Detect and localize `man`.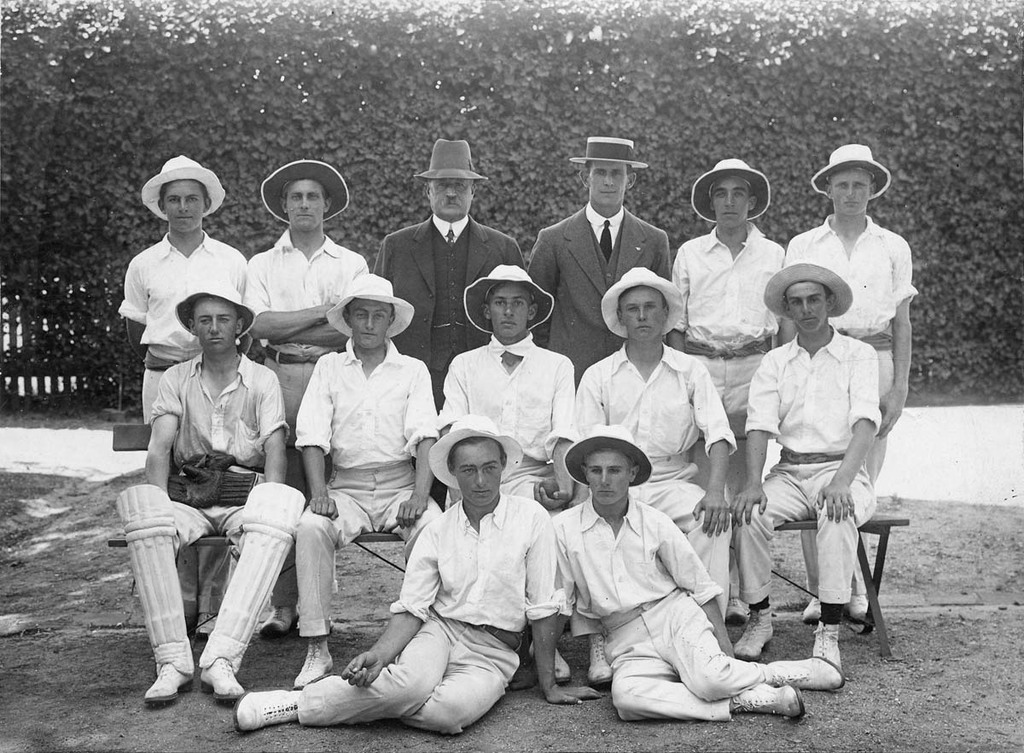
Localized at left=291, top=265, right=443, bottom=693.
